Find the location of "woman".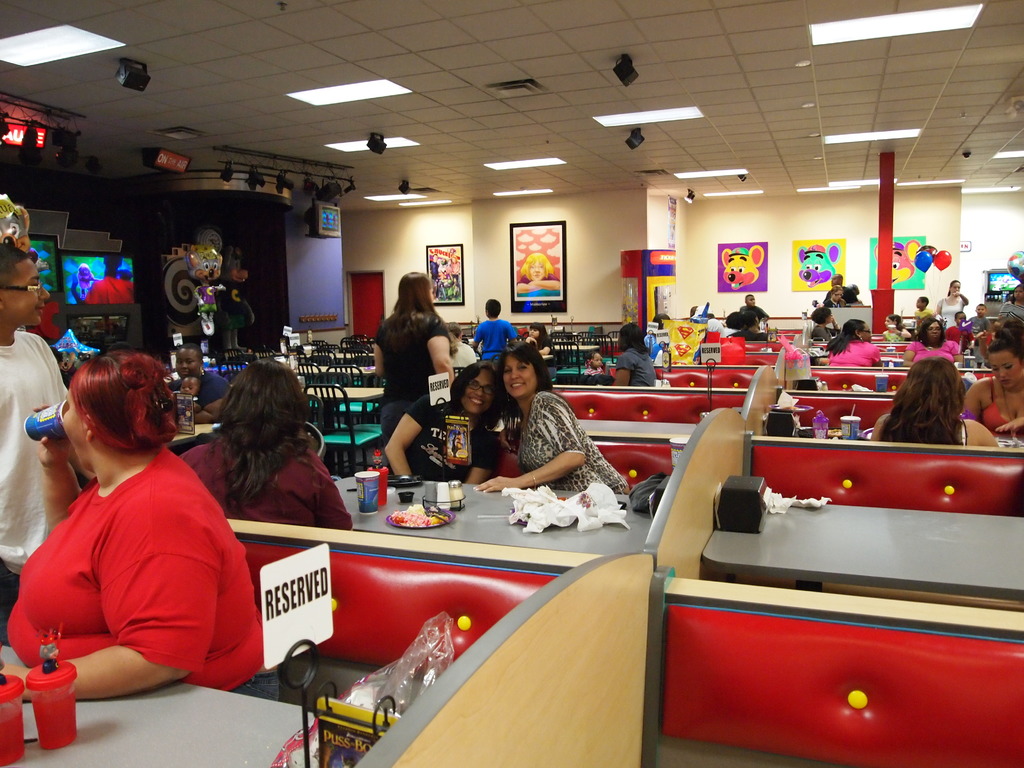
Location: x1=821 y1=283 x2=848 y2=307.
